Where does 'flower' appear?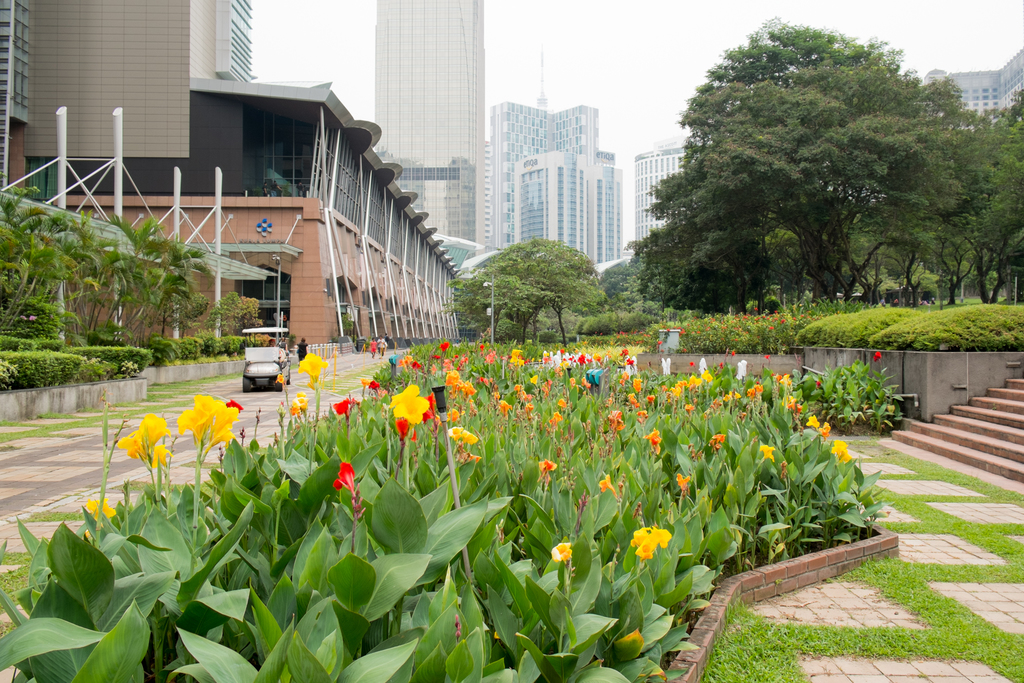
Appears at x1=446 y1=367 x2=472 y2=399.
